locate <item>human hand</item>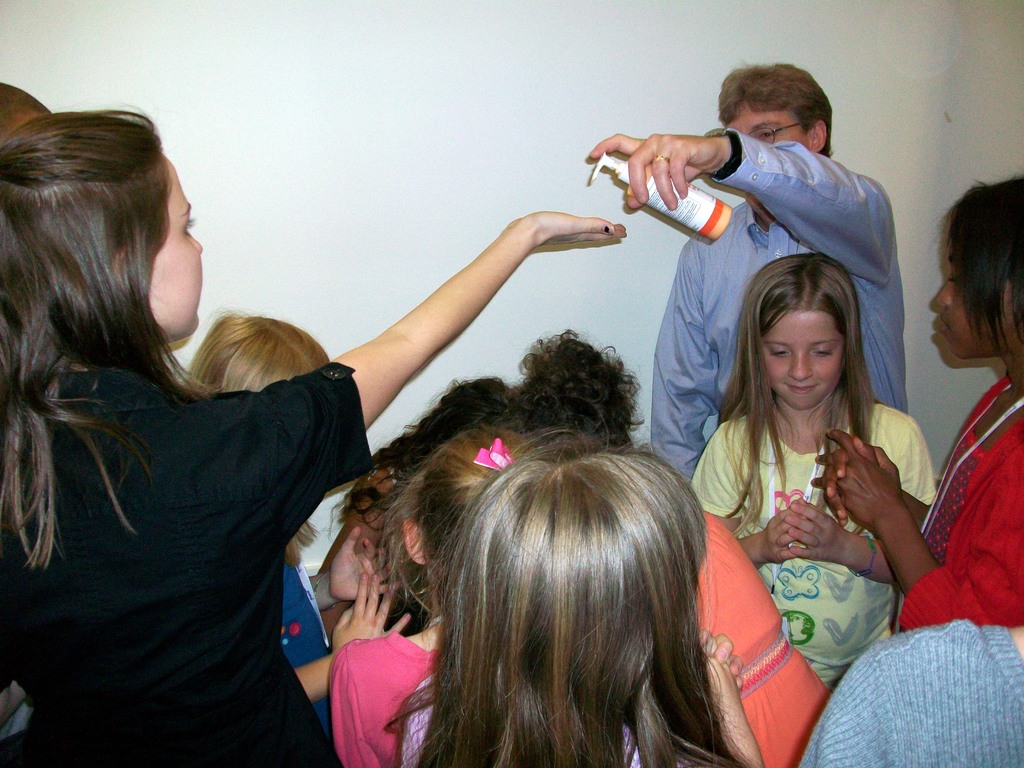
pyautogui.locateOnScreen(509, 208, 625, 250)
